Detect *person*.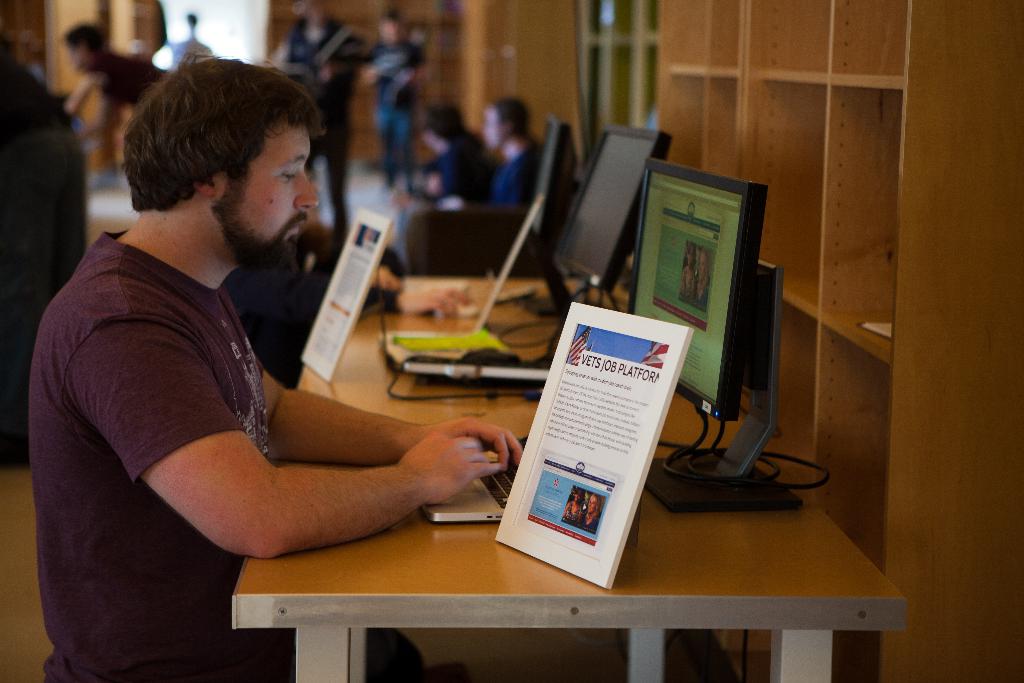
Detected at 76, 26, 527, 636.
